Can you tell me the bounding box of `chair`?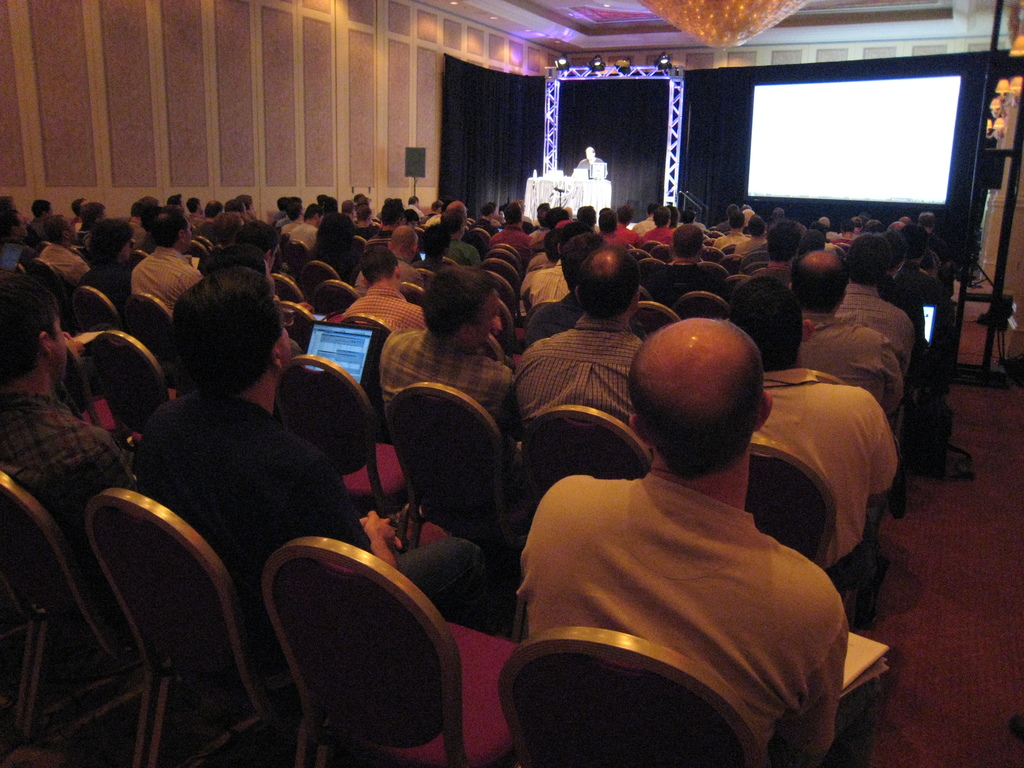
crop(830, 241, 845, 258).
